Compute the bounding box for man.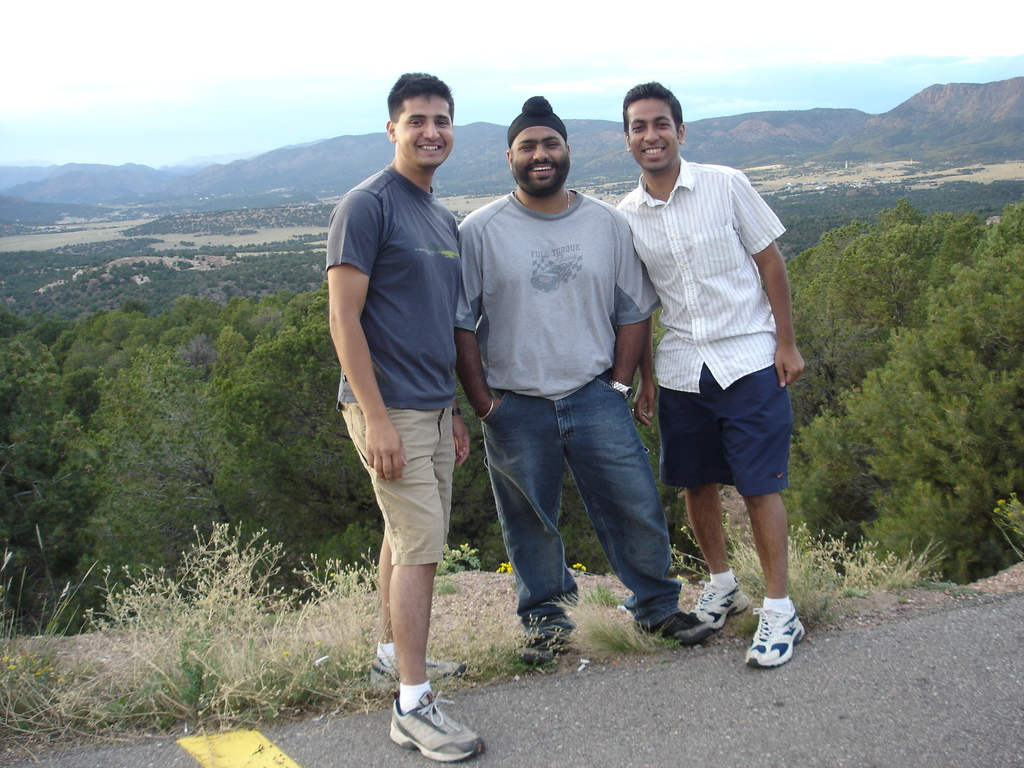
BBox(452, 86, 720, 650).
